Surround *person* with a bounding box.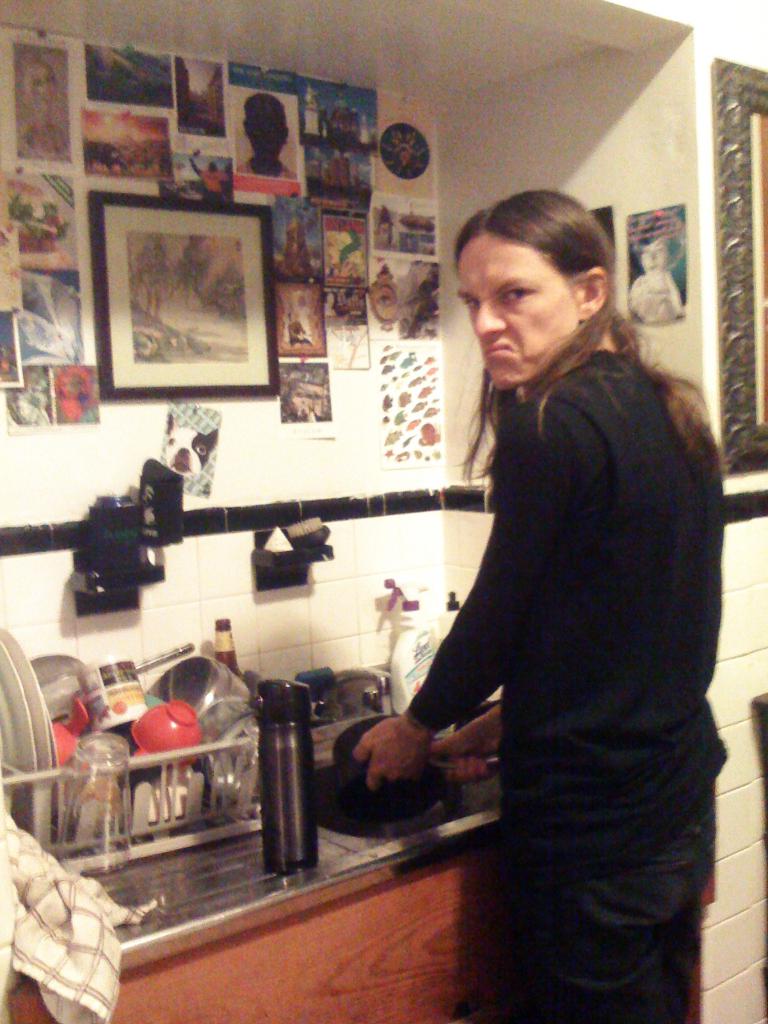
crop(237, 90, 296, 175).
